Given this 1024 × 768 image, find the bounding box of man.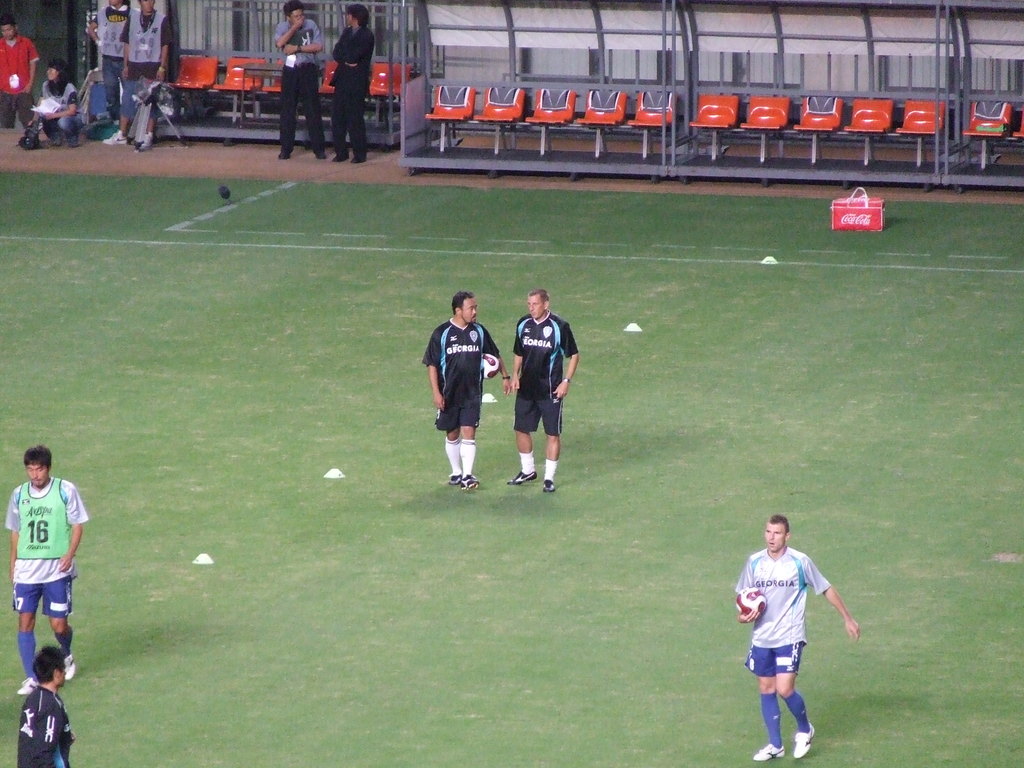
732, 515, 861, 760.
